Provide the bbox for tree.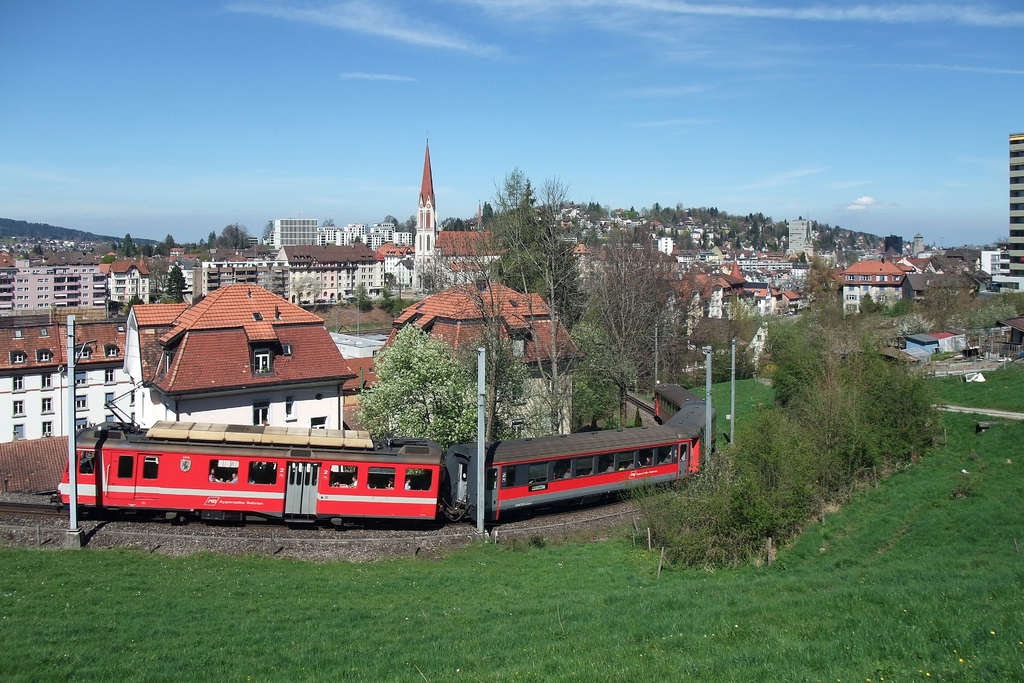
Rect(854, 288, 881, 317).
